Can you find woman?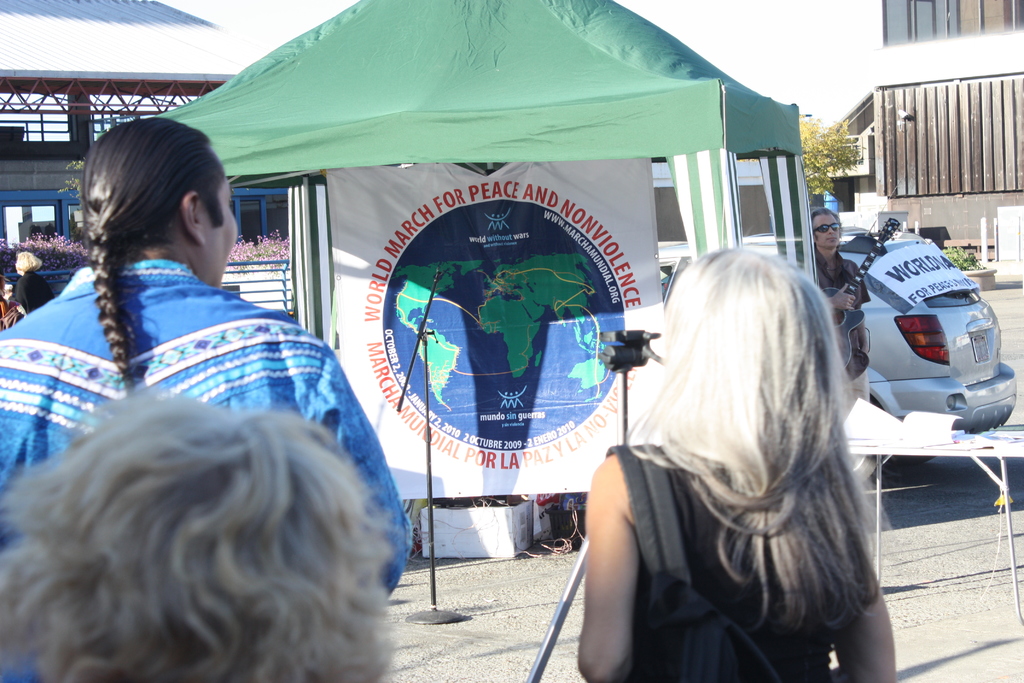
Yes, bounding box: x1=0, y1=115, x2=411, y2=682.
